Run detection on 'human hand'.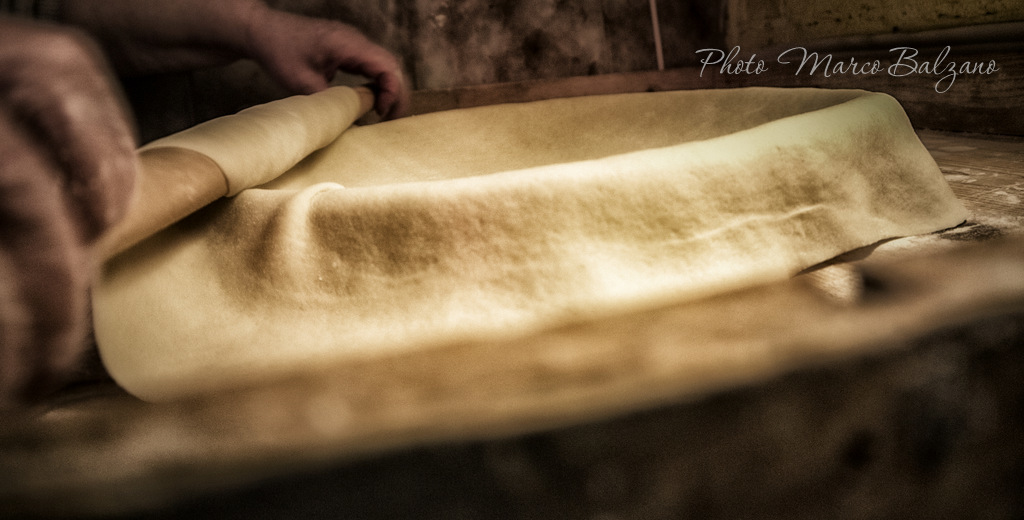
Result: 261:10:412:121.
